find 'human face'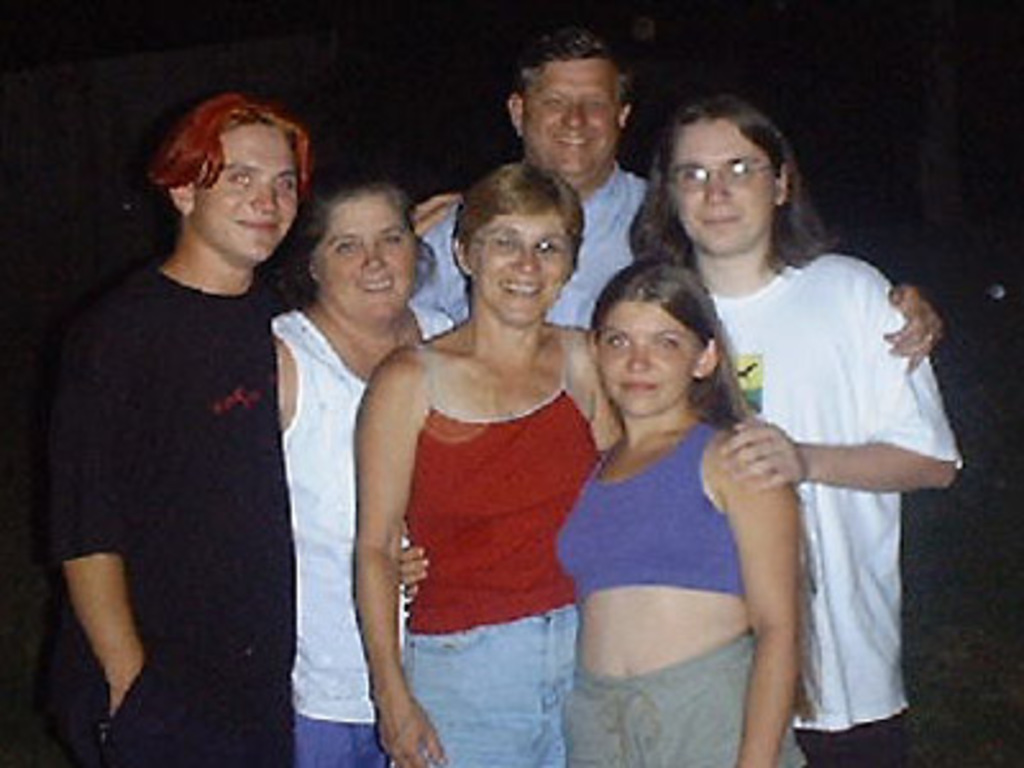
594/300/712/412
